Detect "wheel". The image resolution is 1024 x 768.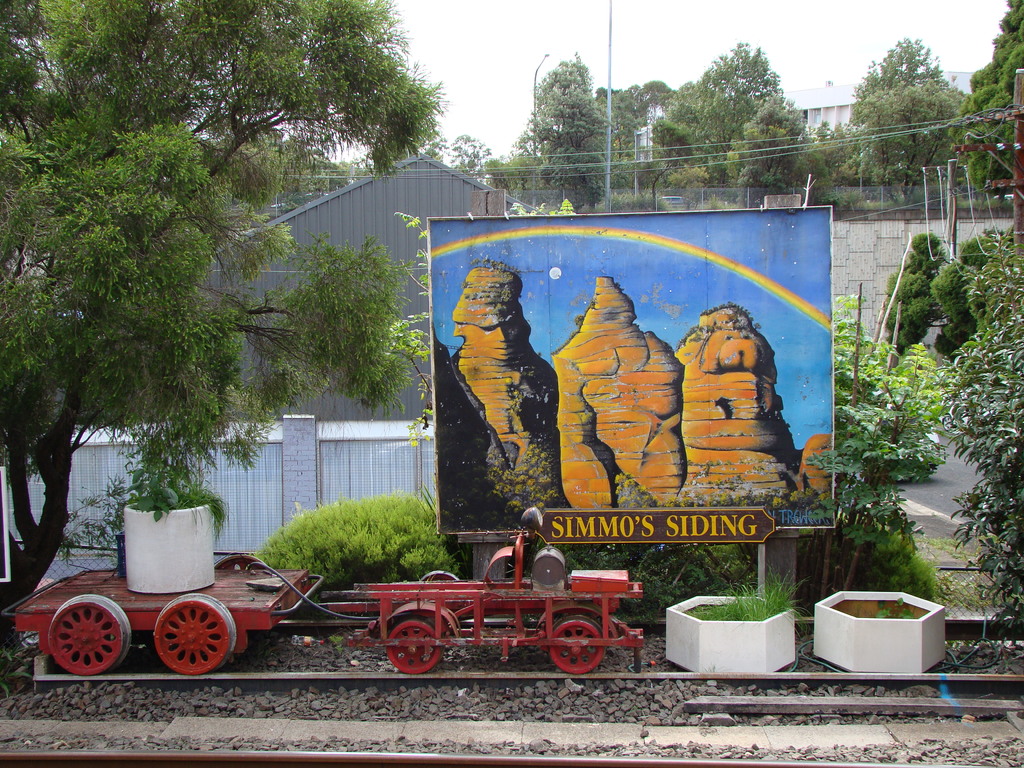
bbox=(212, 555, 264, 572).
